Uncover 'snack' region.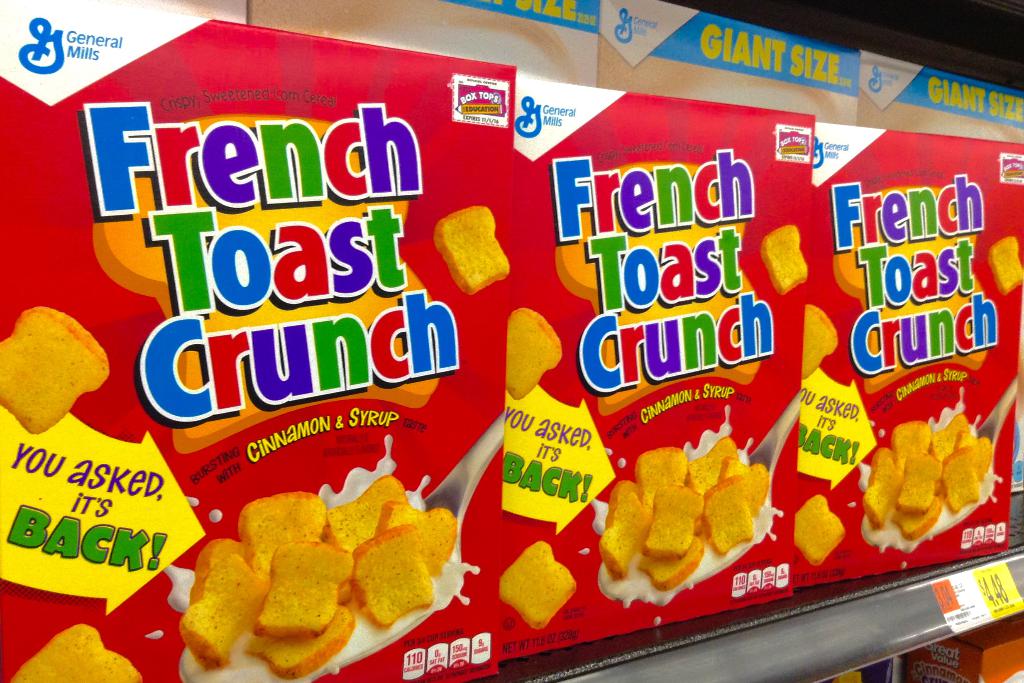
Uncovered: locate(856, 418, 998, 539).
